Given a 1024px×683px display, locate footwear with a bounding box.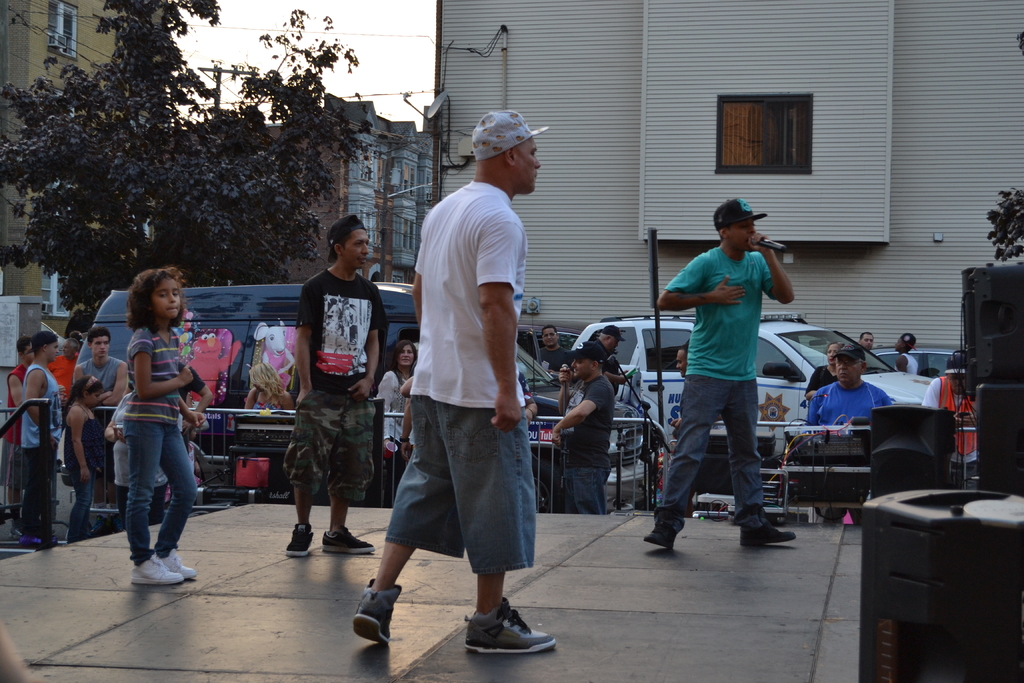
Located: detection(460, 604, 546, 665).
